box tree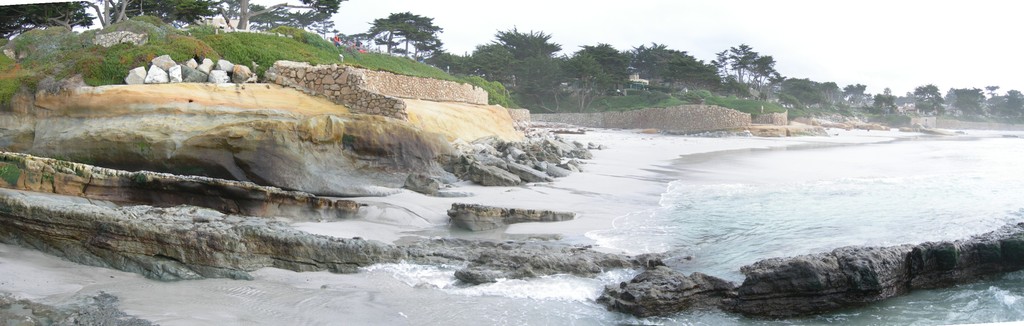
[left=360, top=4, right=432, bottom=62]
